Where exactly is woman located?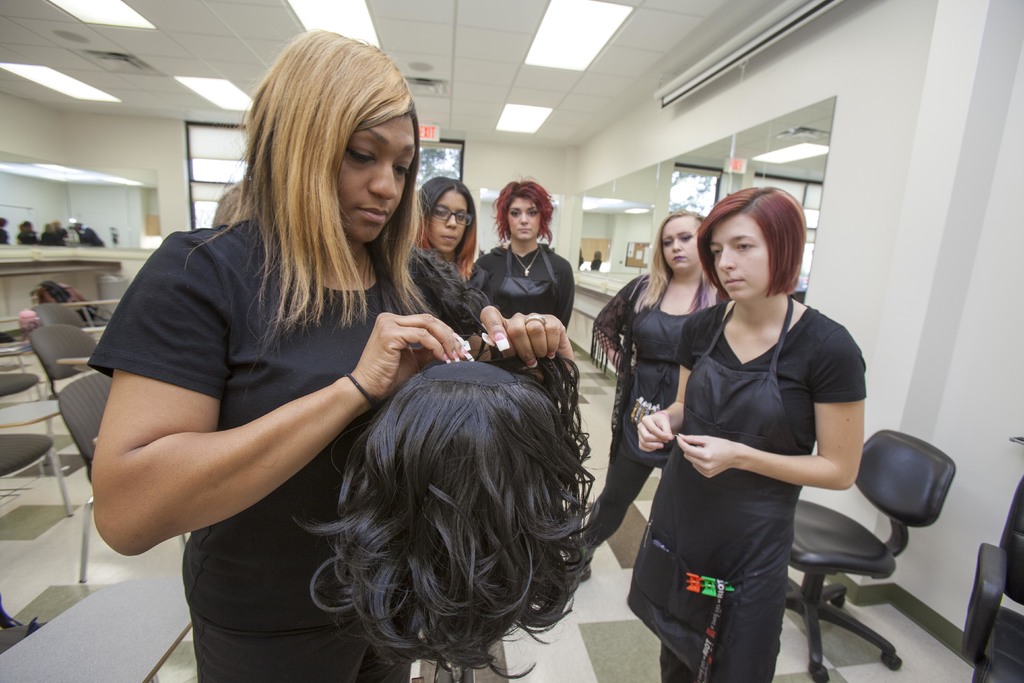
Its bounding box is <box>417,174,476,278</box>.
